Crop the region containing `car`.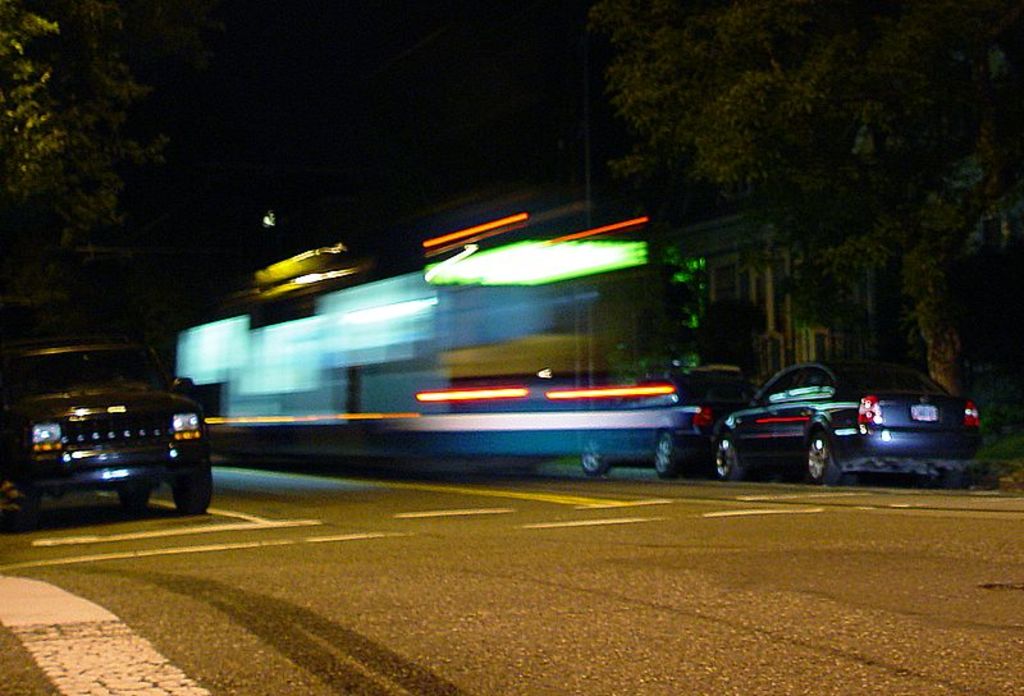
Crop region: x1=594, y1=367, x2=748, y2=476.
